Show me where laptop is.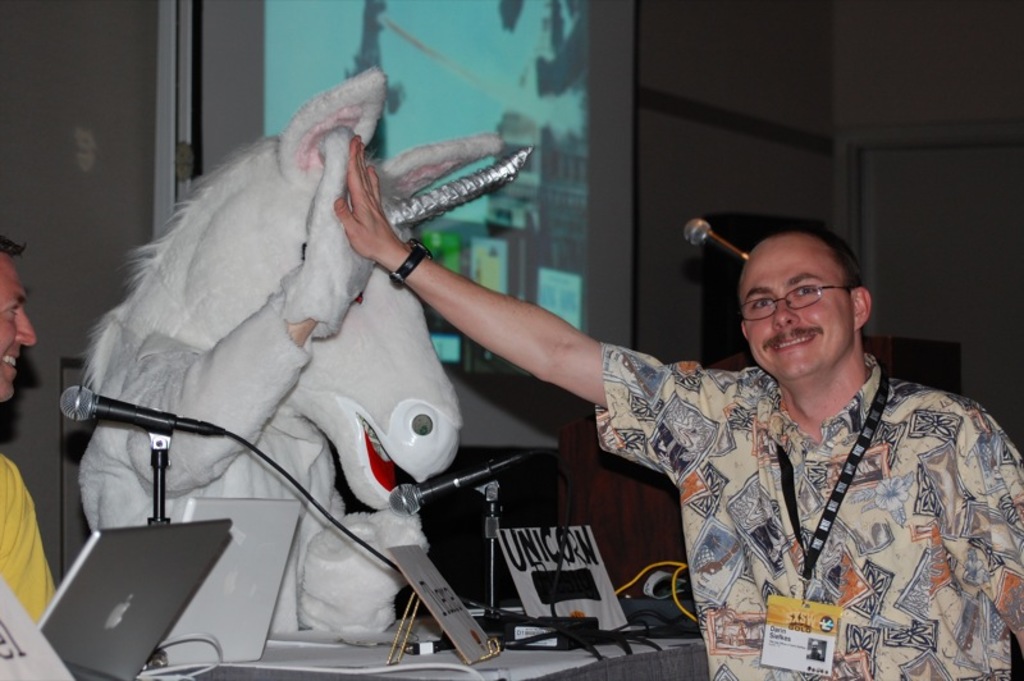
laptop is at 26 484 285 677.
